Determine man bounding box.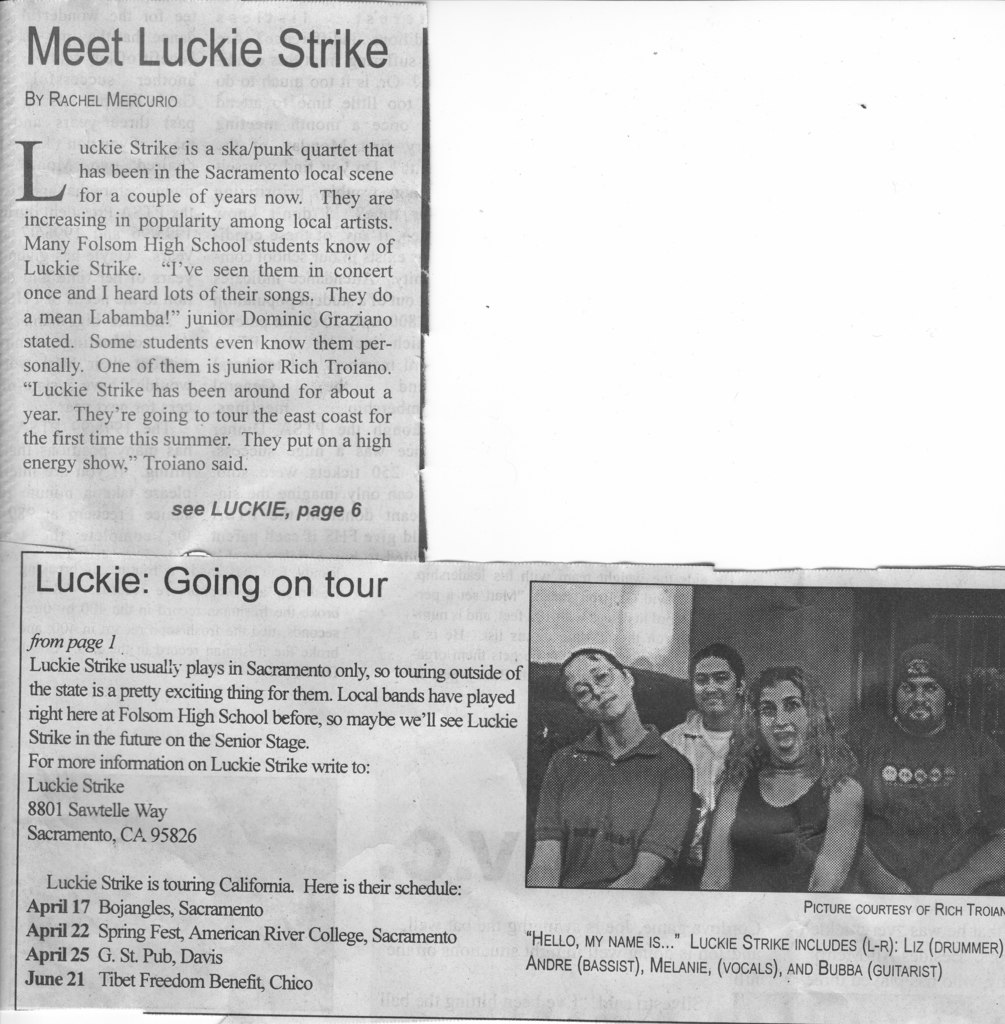
Determined: (left=856, top=650, right=1004, bottom=901).
